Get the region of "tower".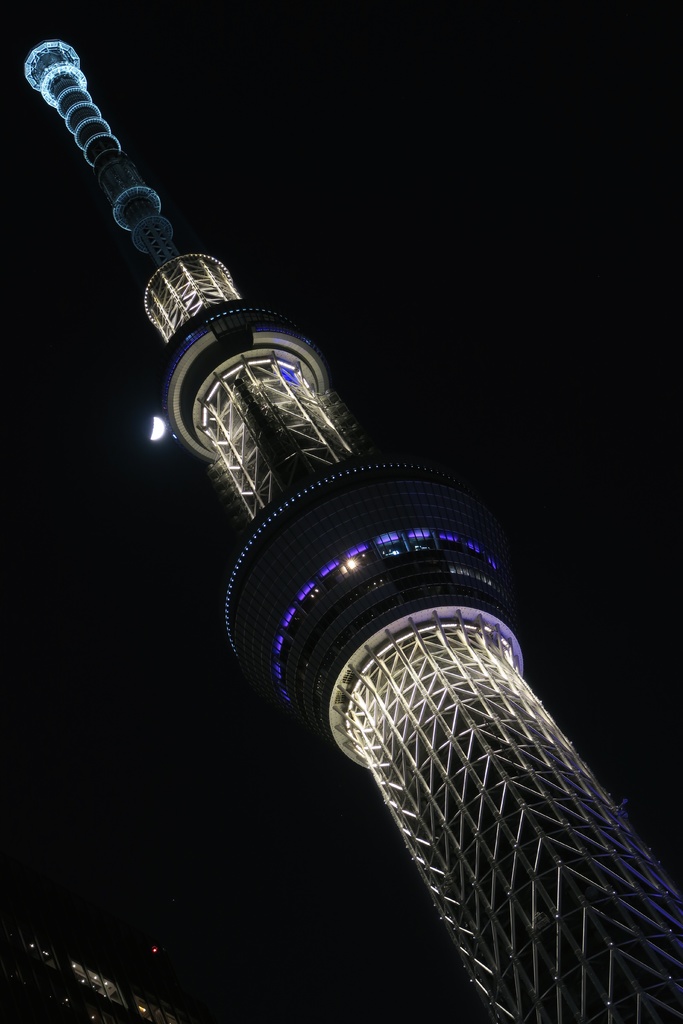
crop(19, 38, 682, 1023).
